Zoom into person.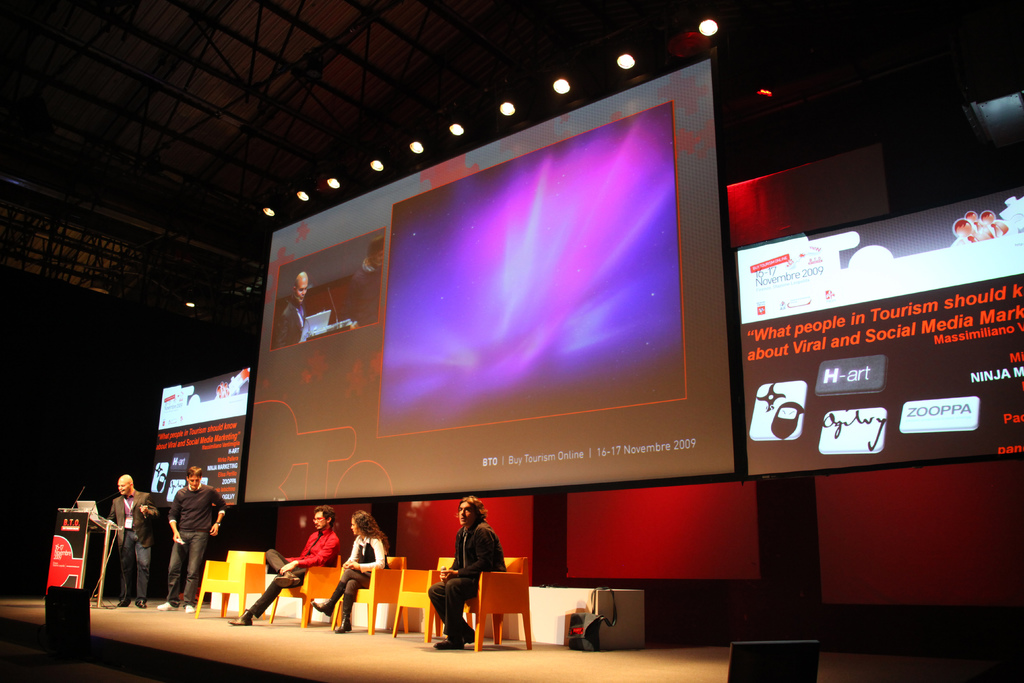
Zoom target: pyautogui.locateOnScreen(342, 238, 381, 325).
